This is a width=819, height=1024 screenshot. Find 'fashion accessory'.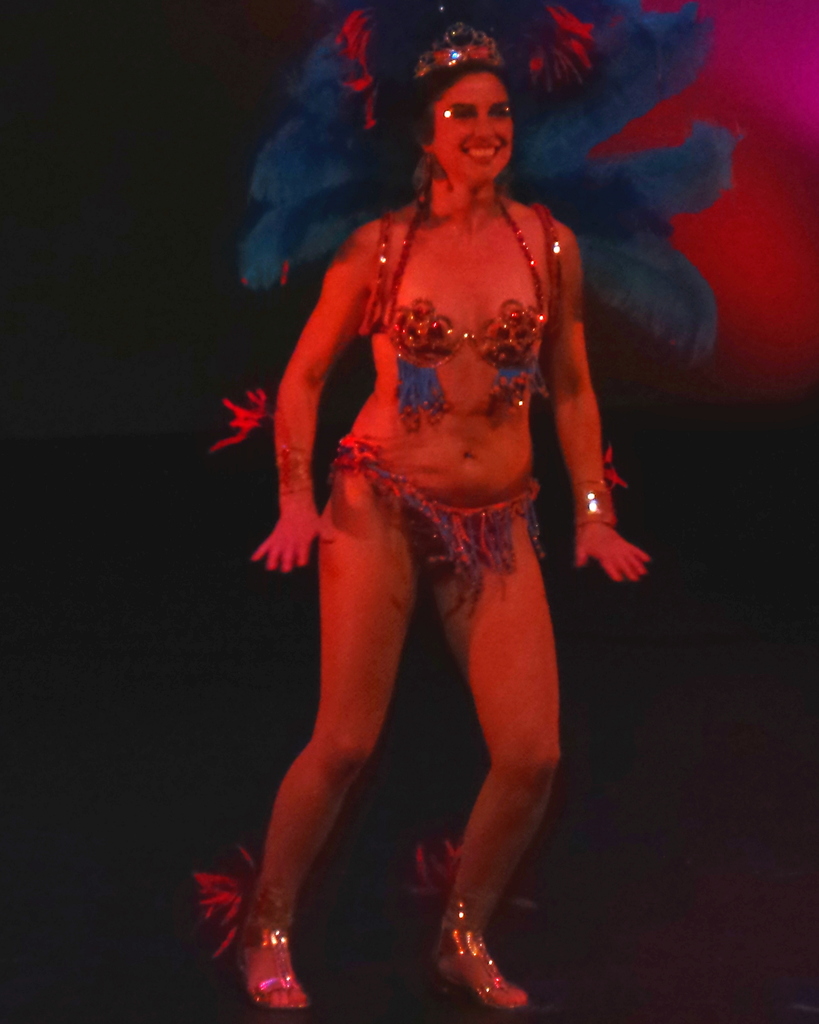
Bounding box: left=236, top=0, right=736, bottom=365.
